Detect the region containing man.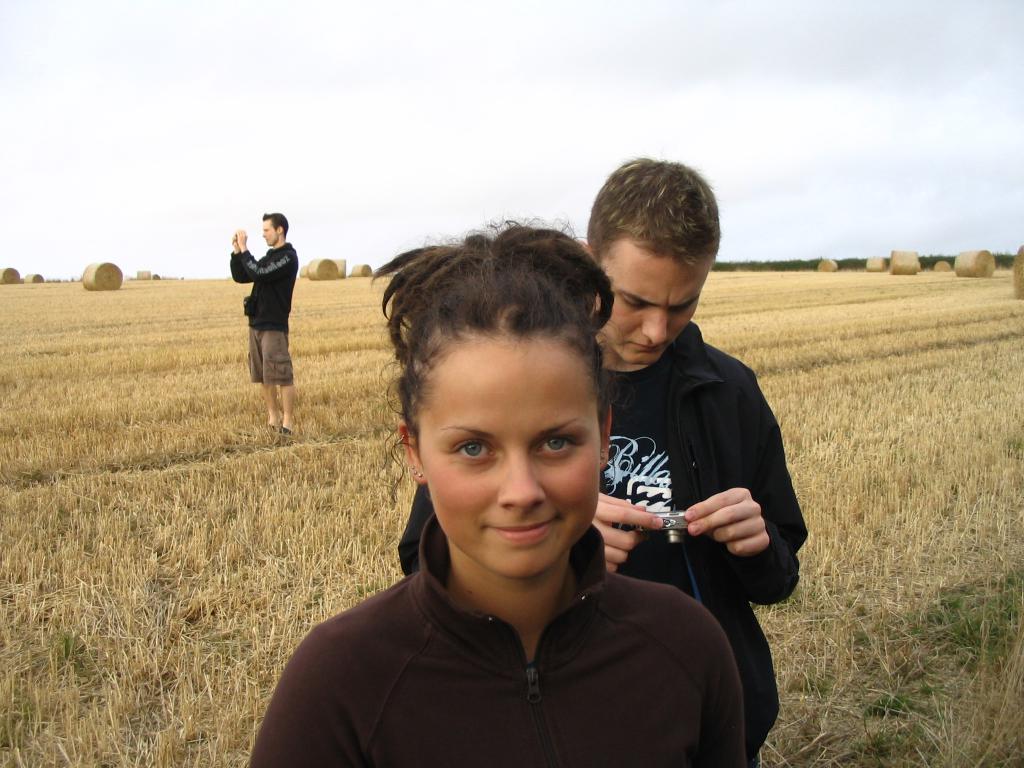
l=548, t=206, r=816, b=700.
